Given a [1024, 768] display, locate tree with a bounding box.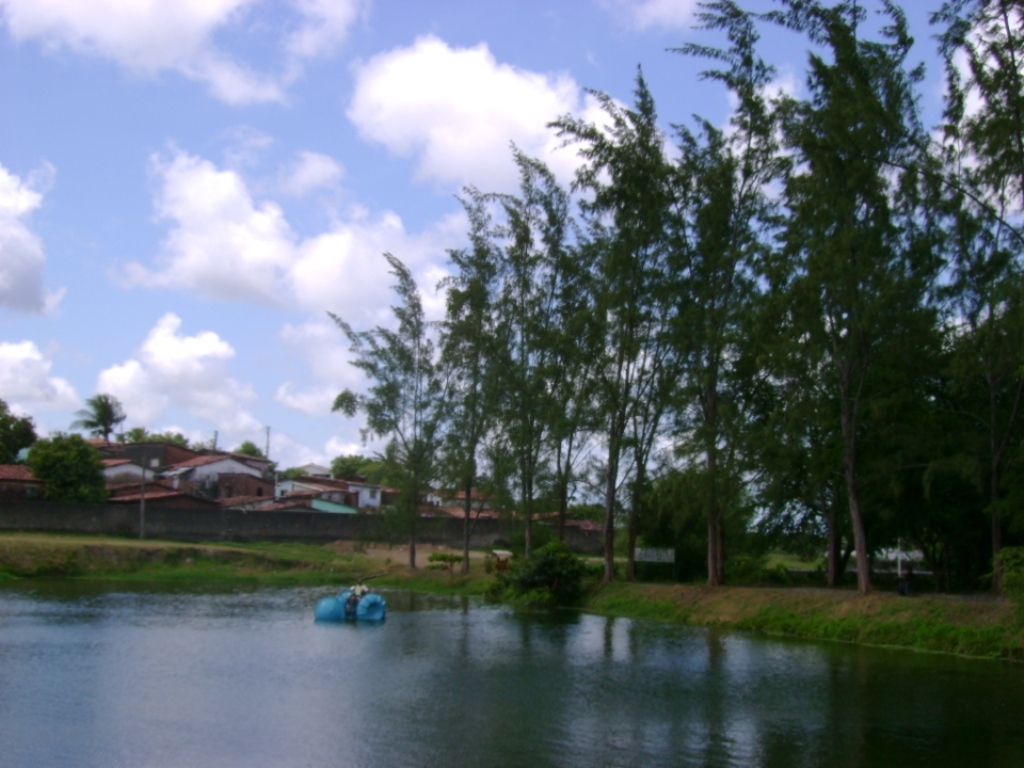
Located: bbox=[0, 397, 49, 467].
